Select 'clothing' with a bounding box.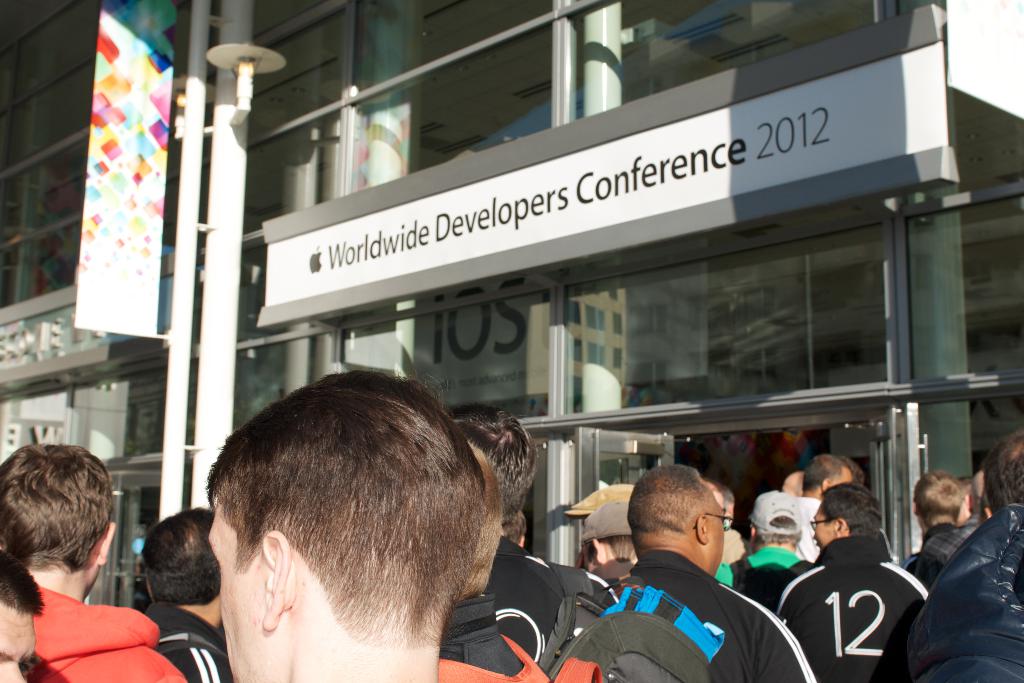
bbox=[904, 514, 980, 588].
